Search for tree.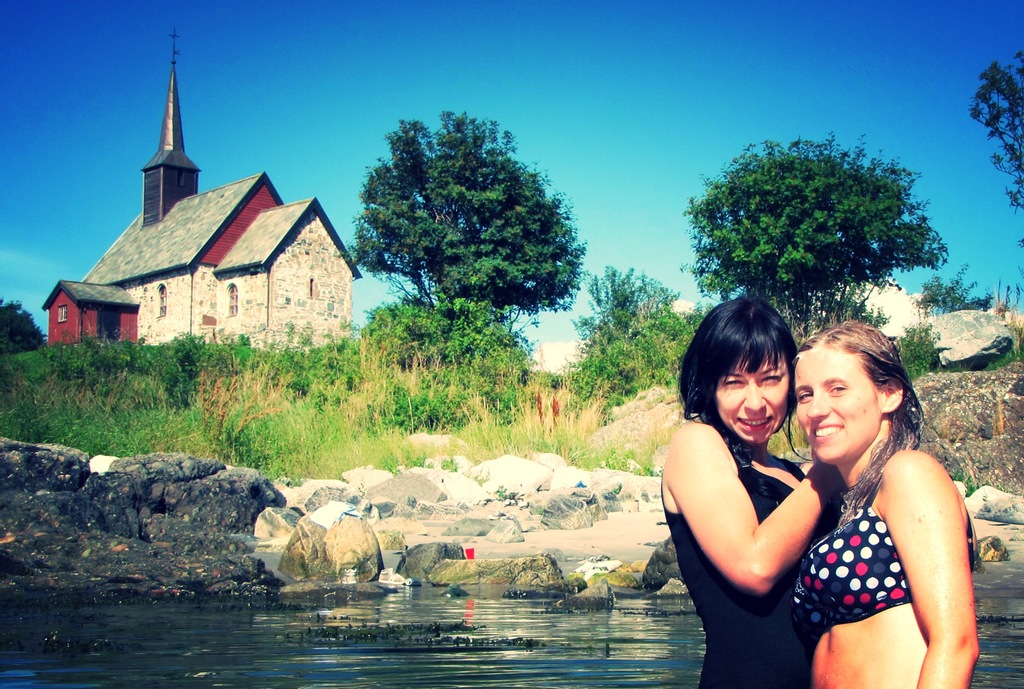
Found at rect(680, 129, 948, 323).
